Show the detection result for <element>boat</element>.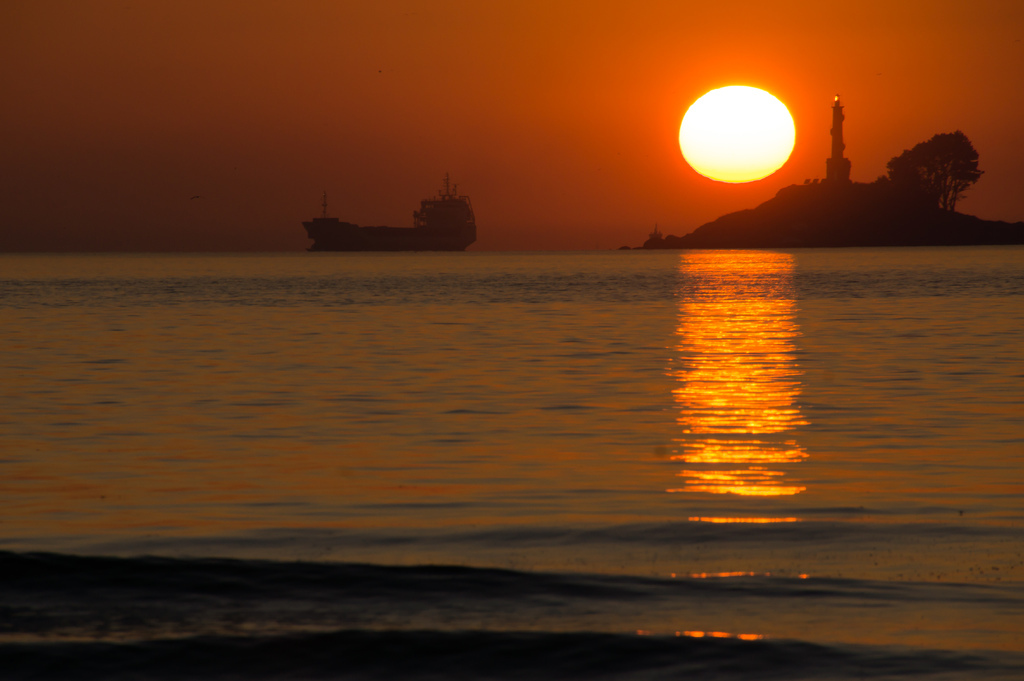
bbox=(294, 170, 481, 245).
